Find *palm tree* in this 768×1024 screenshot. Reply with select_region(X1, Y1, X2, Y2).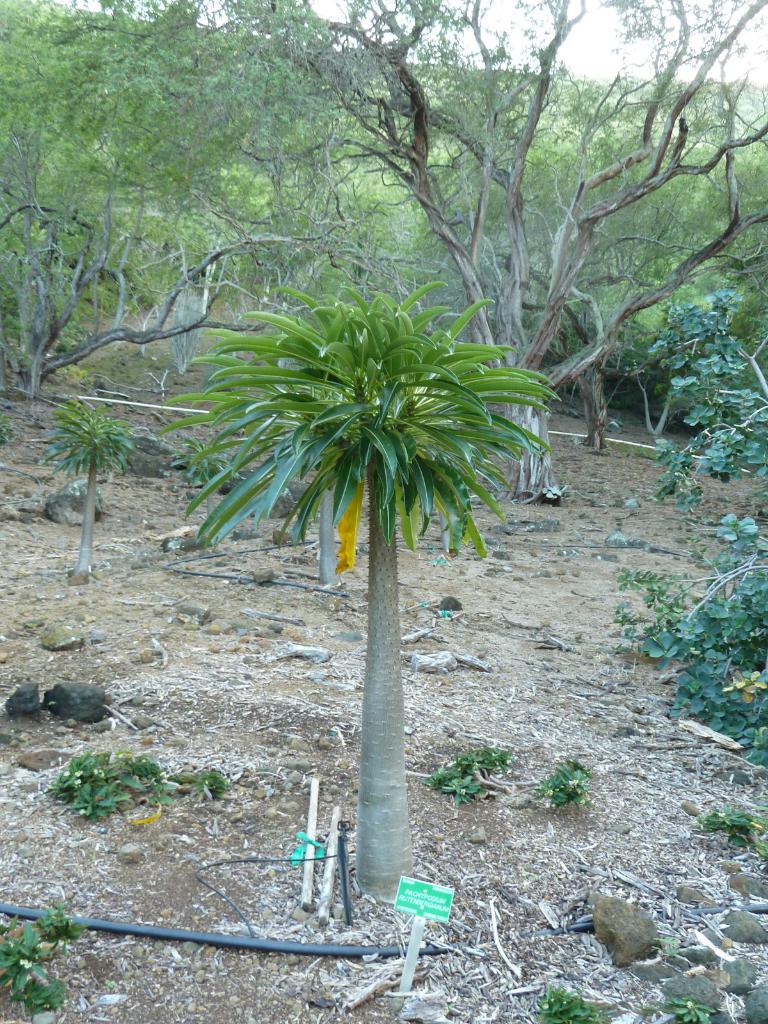
select_region(216, 289, 525, 880).
